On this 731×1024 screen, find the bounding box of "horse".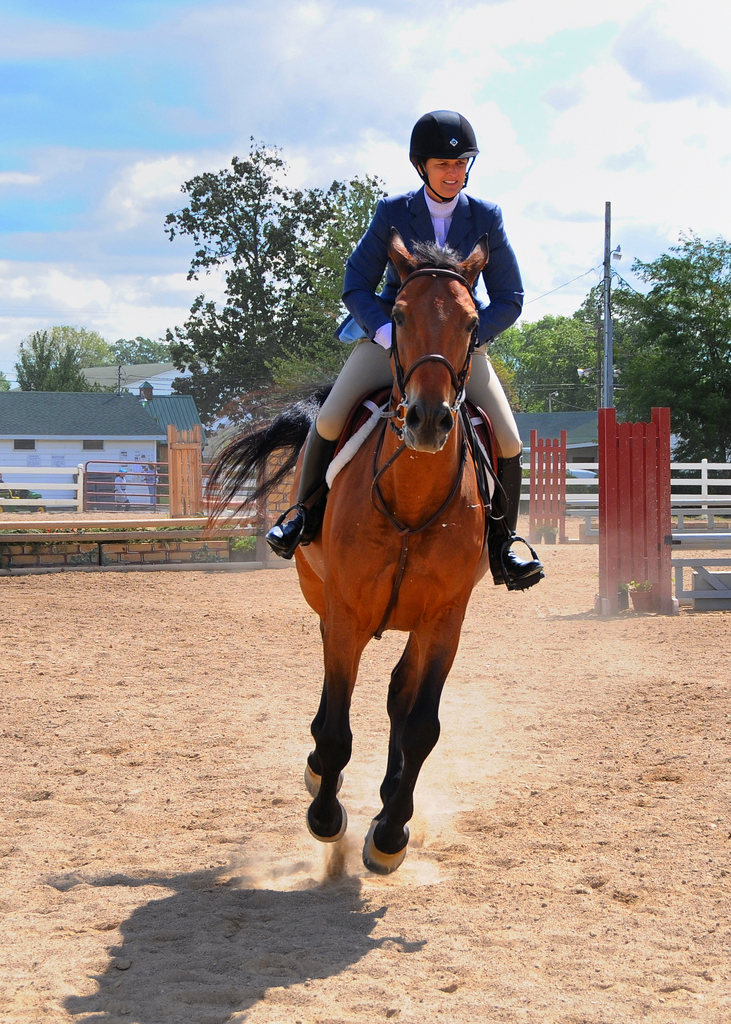
Bounding box: left=197, top=220, right=492, bottom=872.
